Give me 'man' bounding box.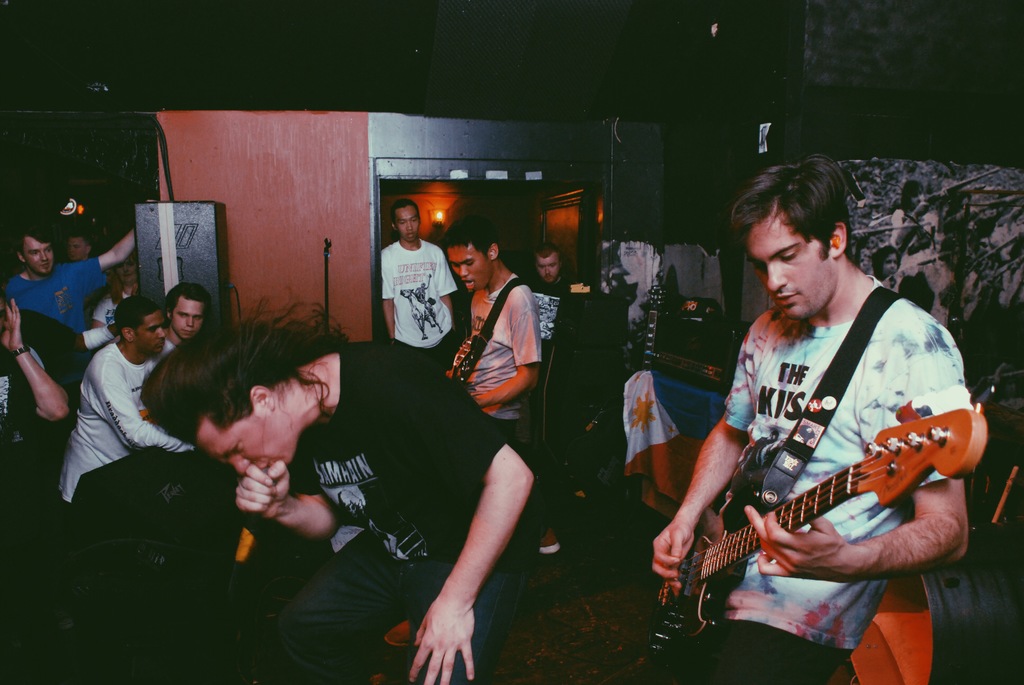
(left=159, top=278, right=212, bottom=360).
